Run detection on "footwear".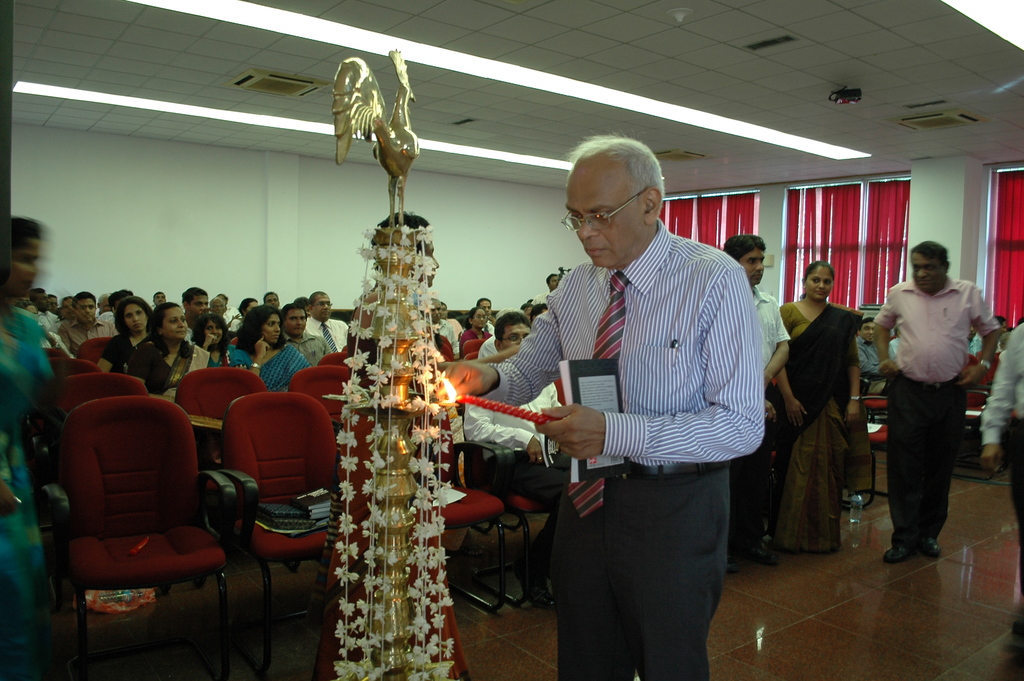
Result: x1=922 y1=540 x2=943 y2=556.
